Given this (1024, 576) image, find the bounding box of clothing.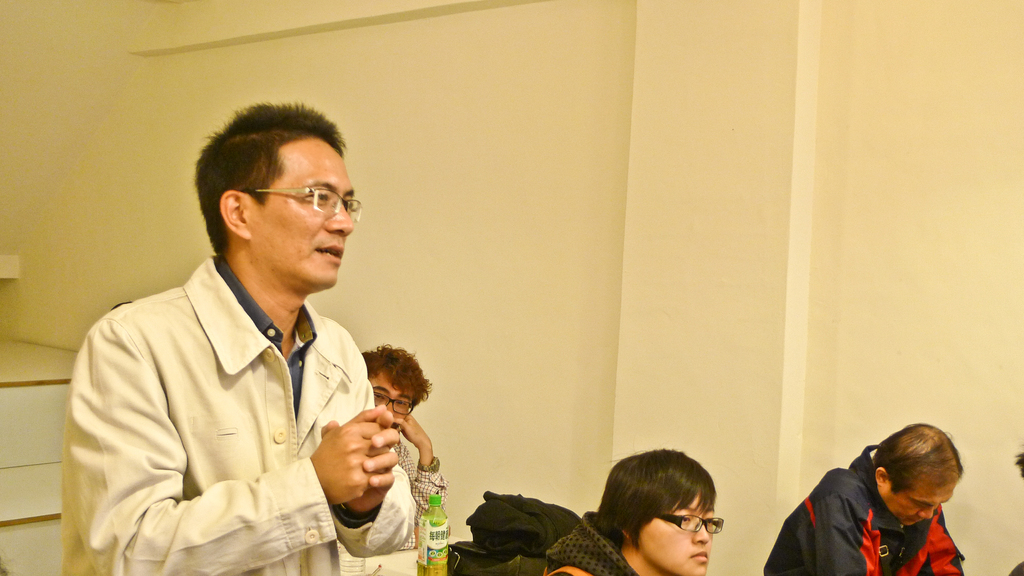
{"left": 544, "top": 516, "right": 643, "bottom": 575}.
